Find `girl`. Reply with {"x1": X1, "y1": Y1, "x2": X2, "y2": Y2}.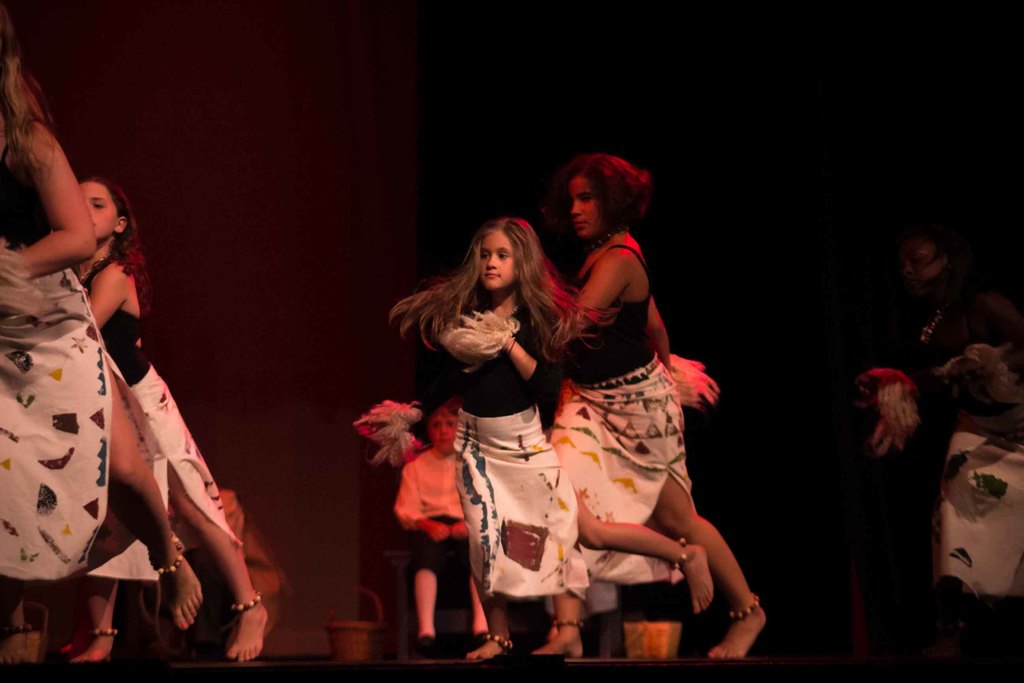
{"x1": 400, "y1": 402, "x2": 489, "y2": 641}.
